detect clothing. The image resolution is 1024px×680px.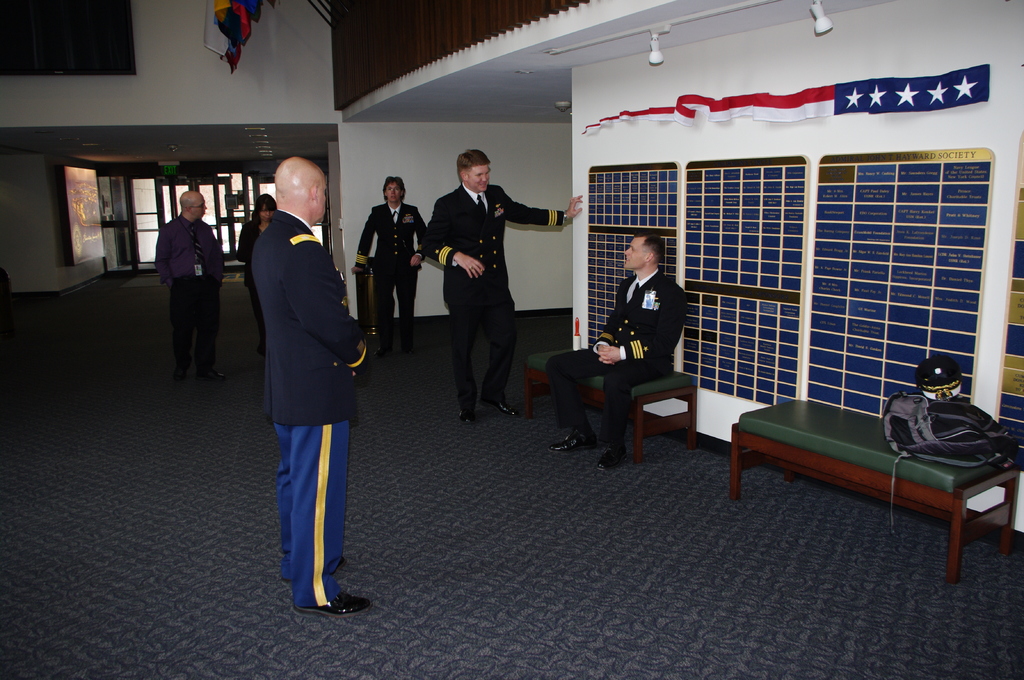
233 221 278 344.
